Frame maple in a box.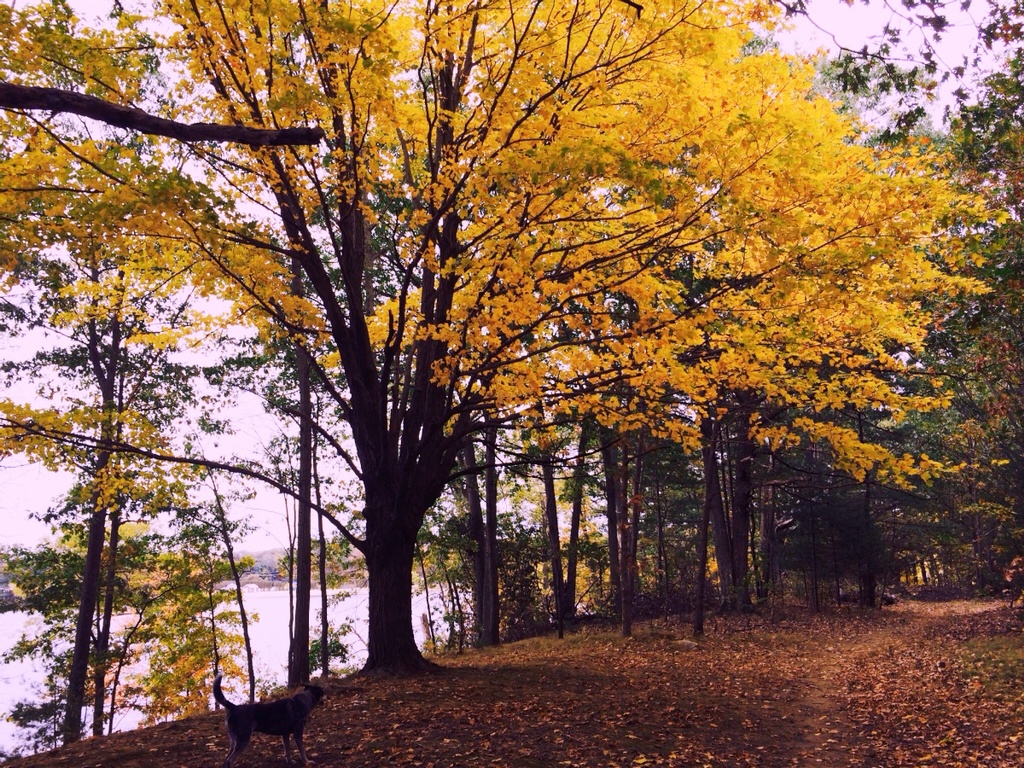
Rect(163, 0, 948, 684).
